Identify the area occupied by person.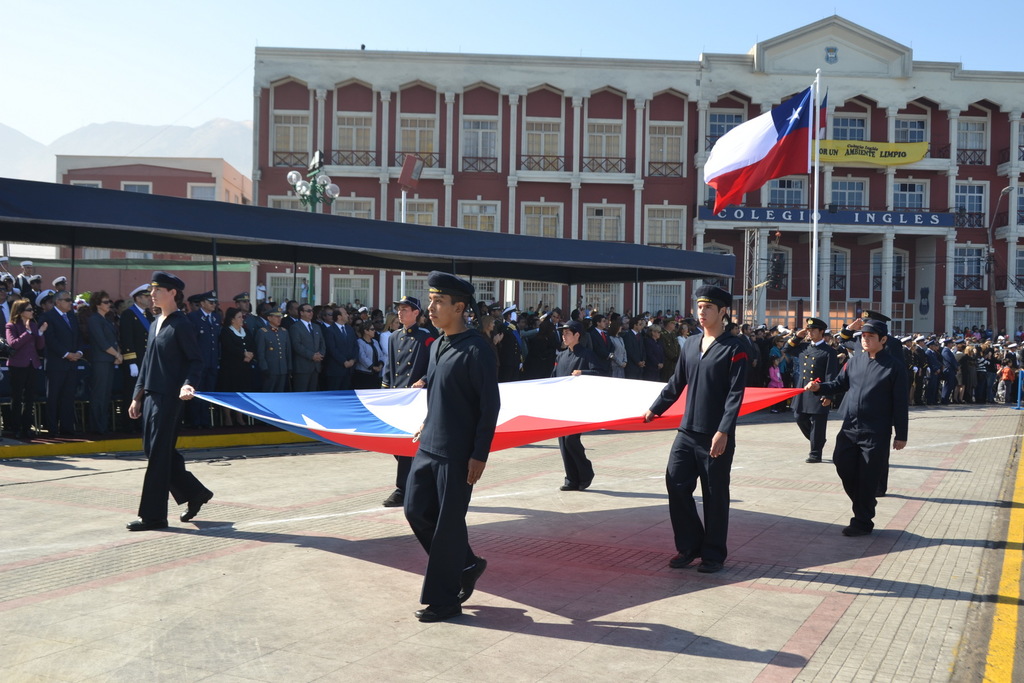
Area: box=[550, 315, 594, 493].
